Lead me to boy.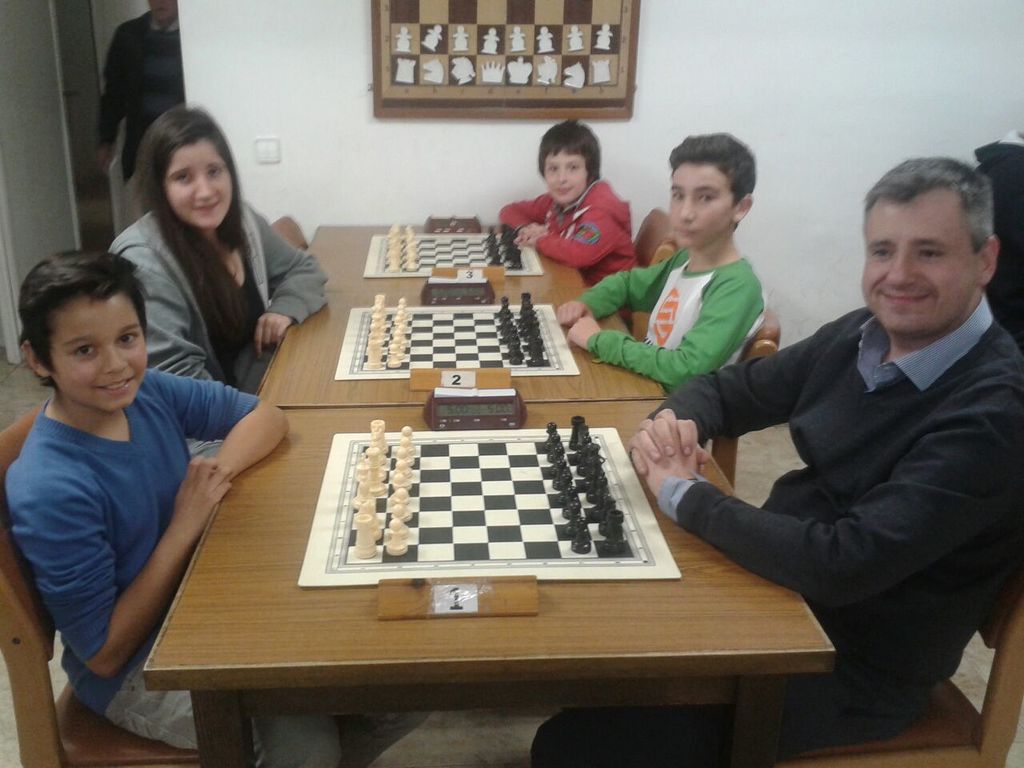
Lead to box=[547, 127, 763, 399].
